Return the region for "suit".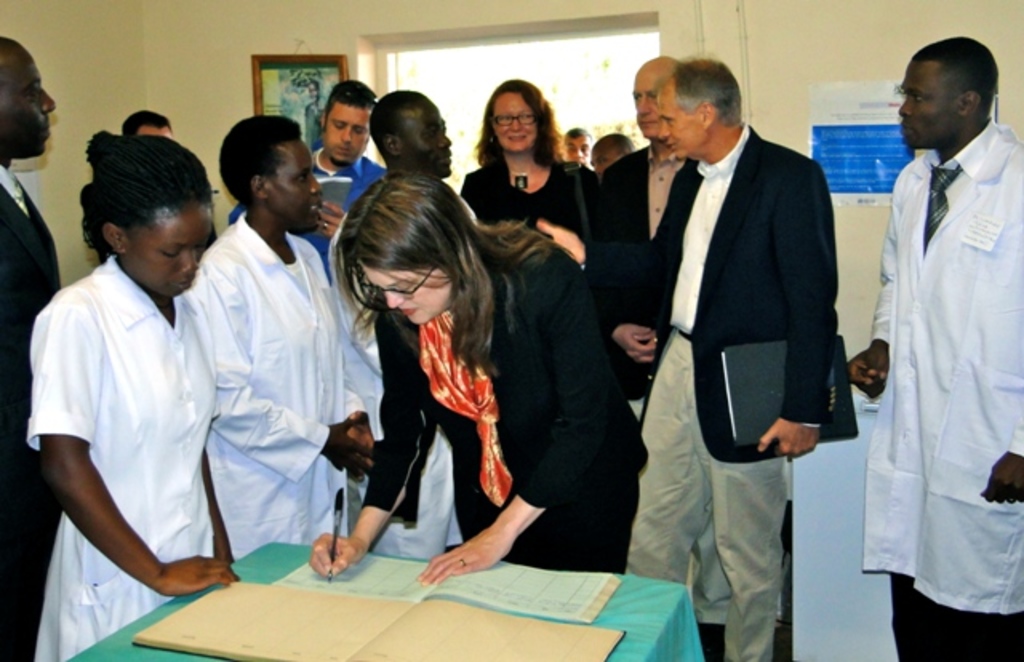
[x1=362, y1=227, x2=648, y2=574].
